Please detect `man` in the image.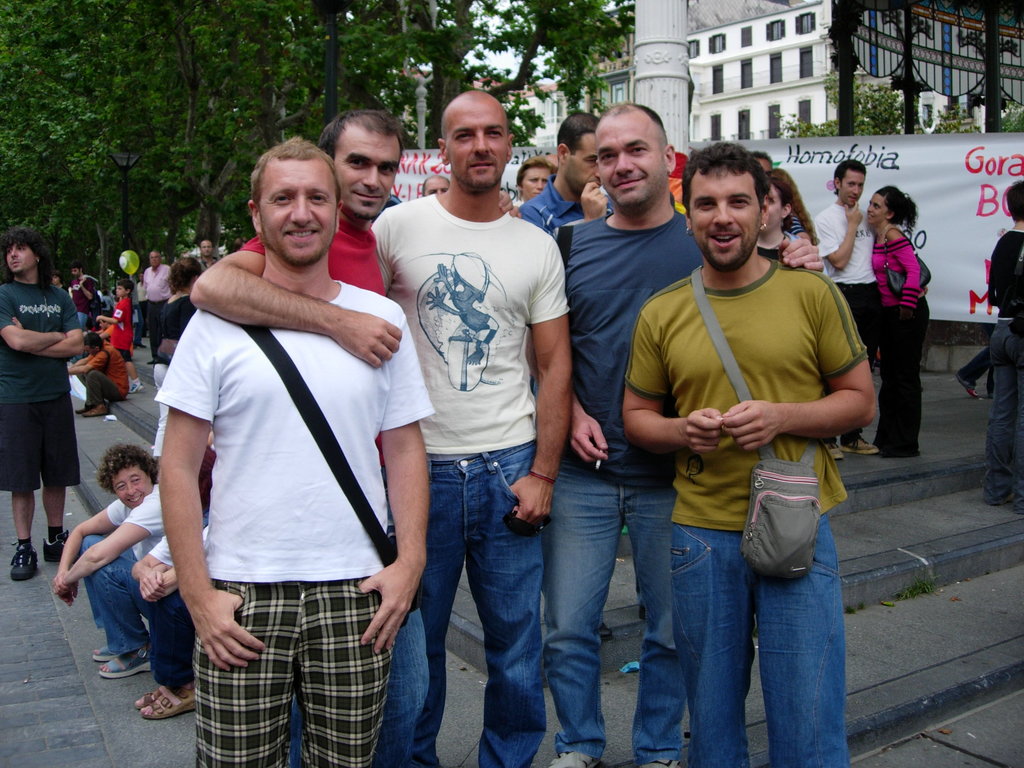
crop(420, 170, 449, 198).
